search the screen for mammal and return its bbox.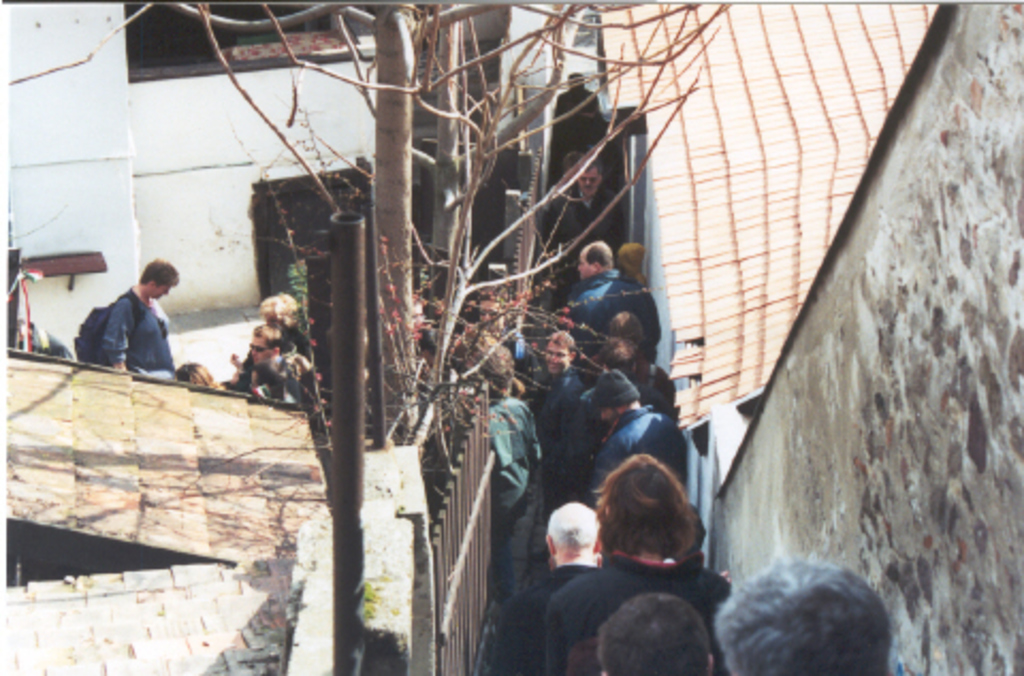
Found: 698,546,905,674.
